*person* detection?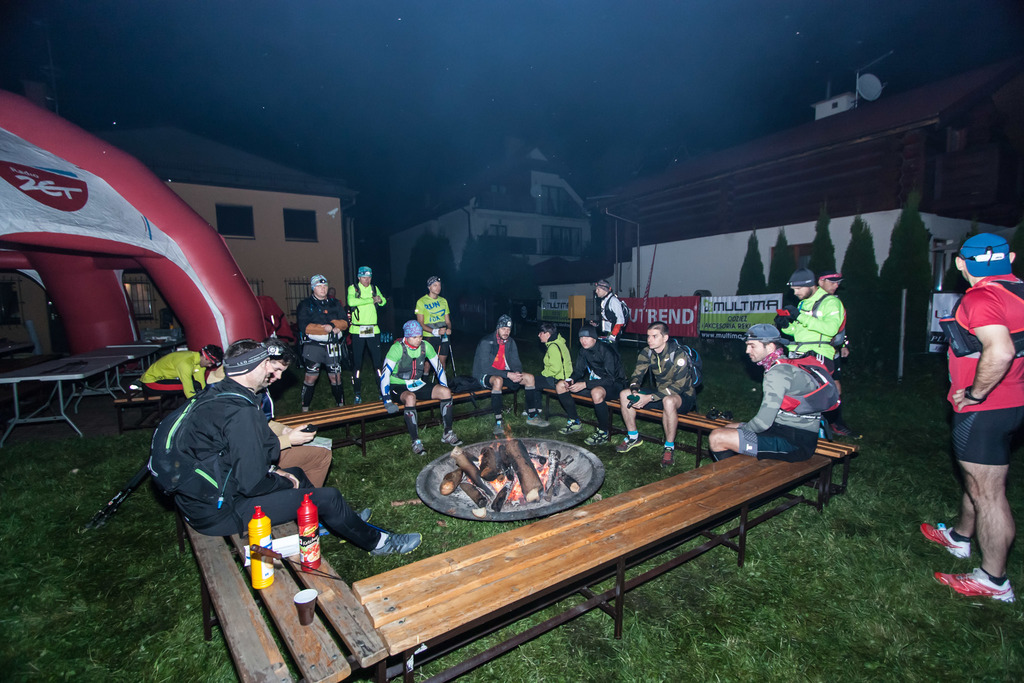
bbox=[772, 260, 849, 383]
